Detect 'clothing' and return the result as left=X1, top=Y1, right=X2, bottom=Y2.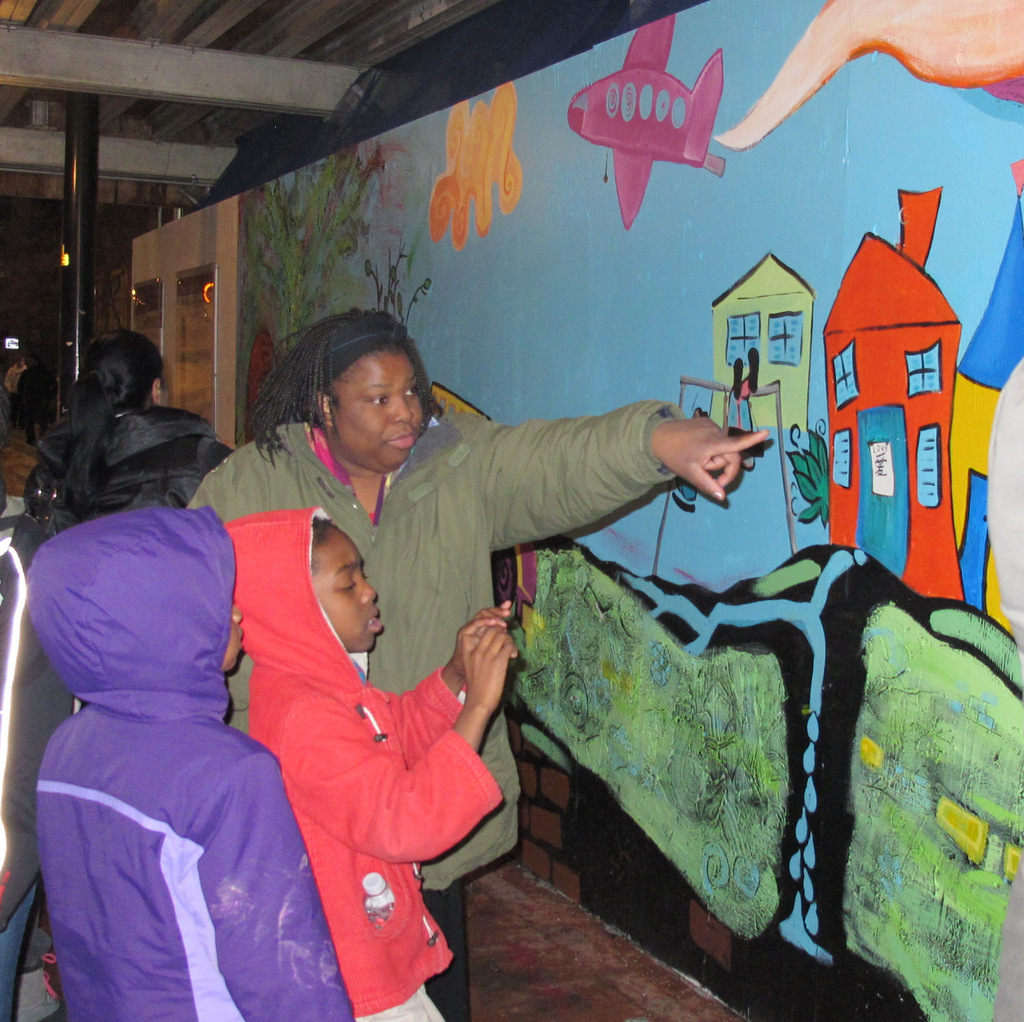
left=180, top=363, right=694, bottom=1021.
